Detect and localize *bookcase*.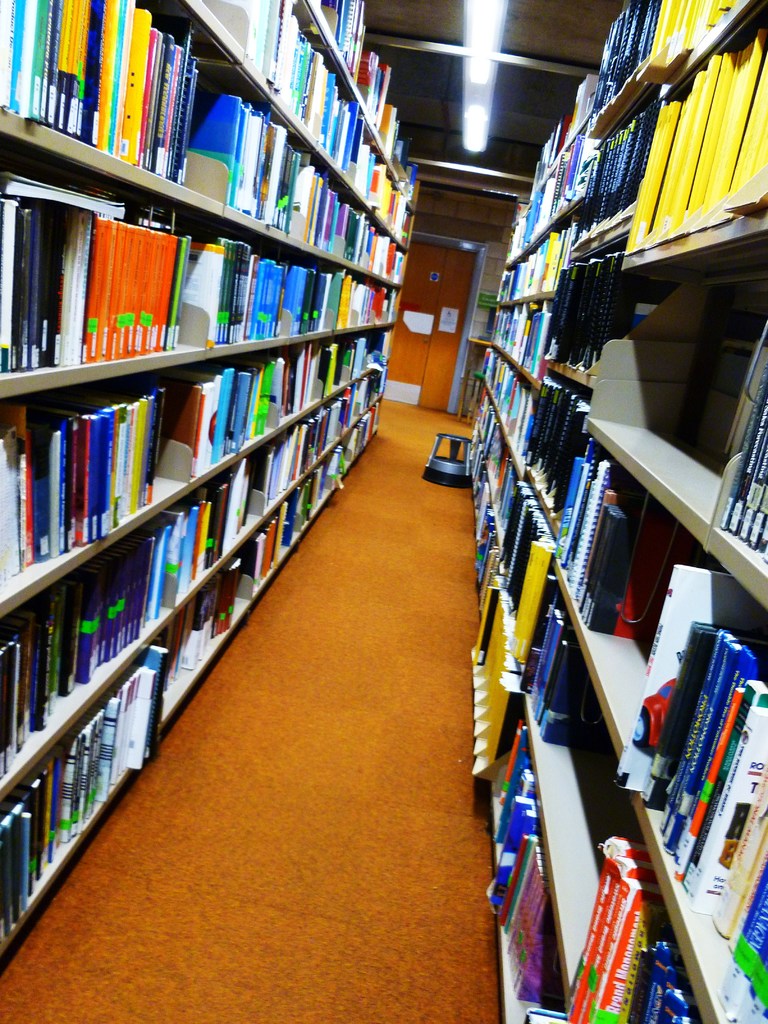
Localized at left=0, top=0, right=418, bottom=961.
